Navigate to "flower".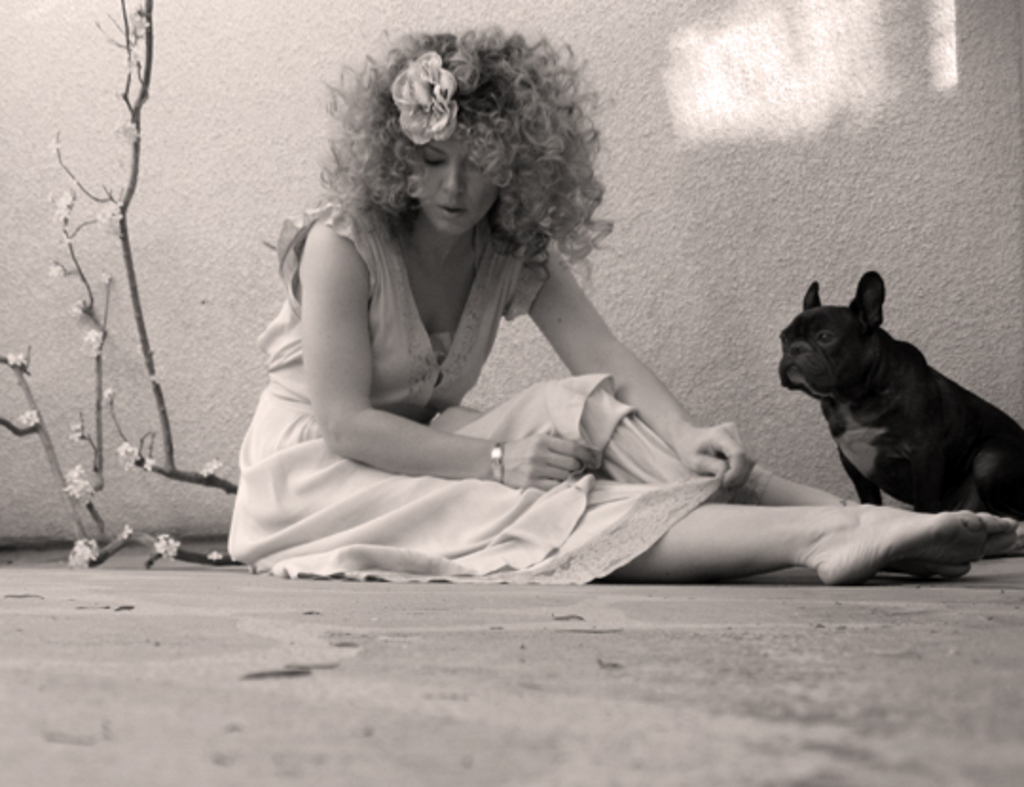
Navigation target: left=49, top=258, right=66, bottom=281.
